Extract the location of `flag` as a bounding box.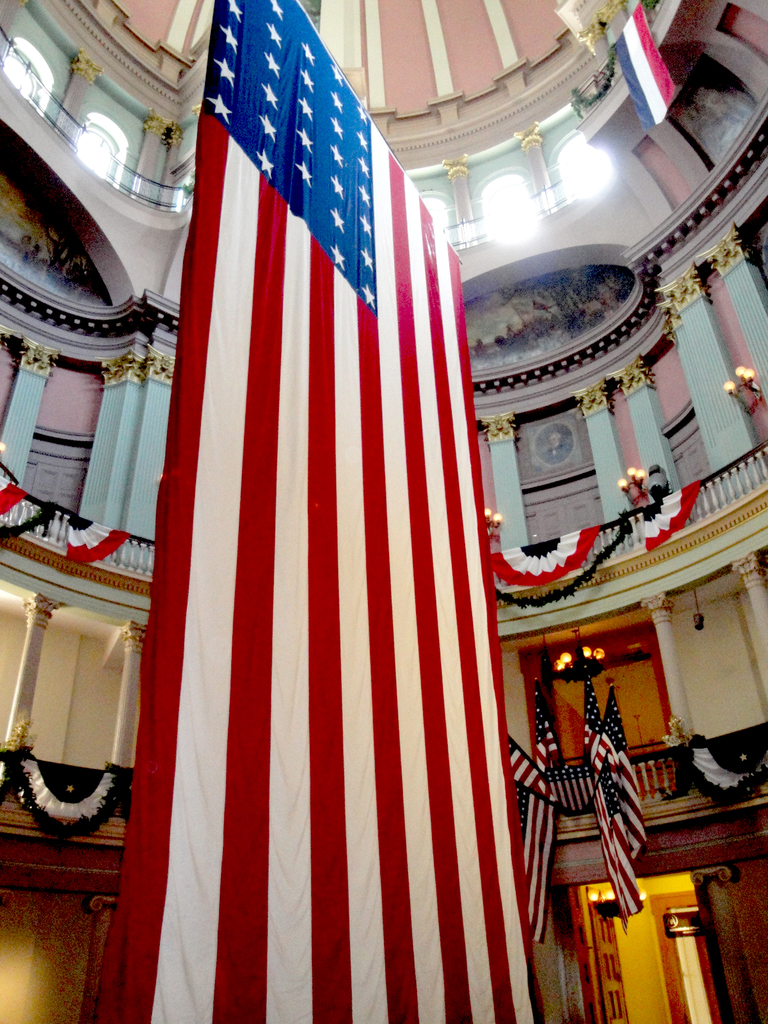
crop(577, 668, 606, 765).
